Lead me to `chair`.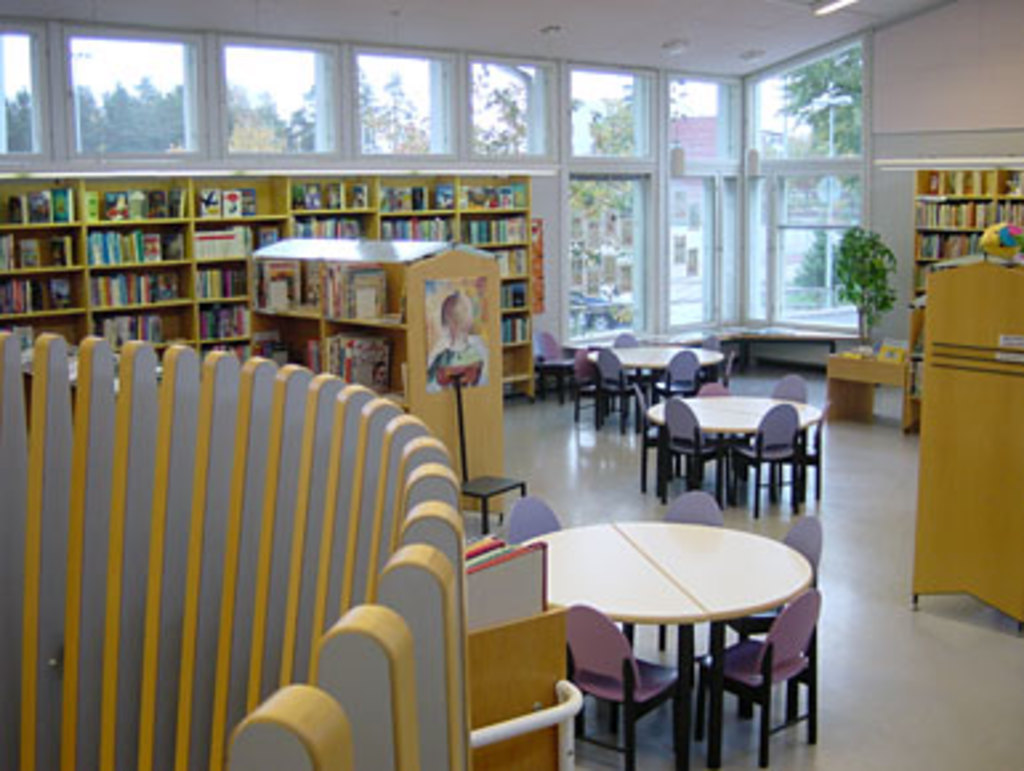
Lead to <bbox>593, 346, 649, 431</bbox>.
